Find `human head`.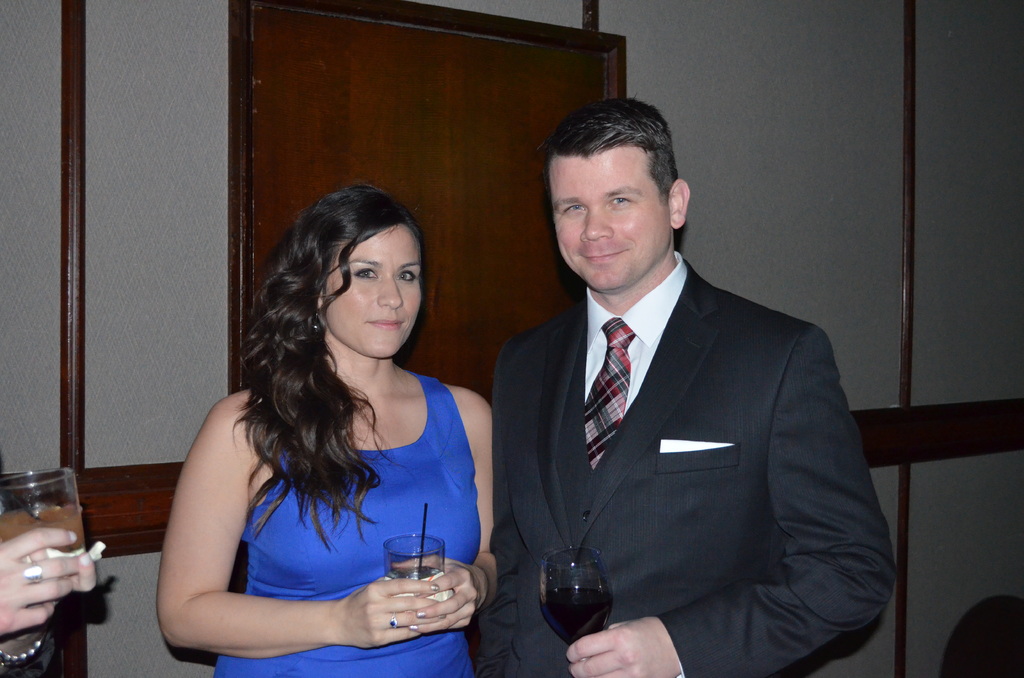
pyautogui.locateOnScreen(291, 178, 428, 355).
